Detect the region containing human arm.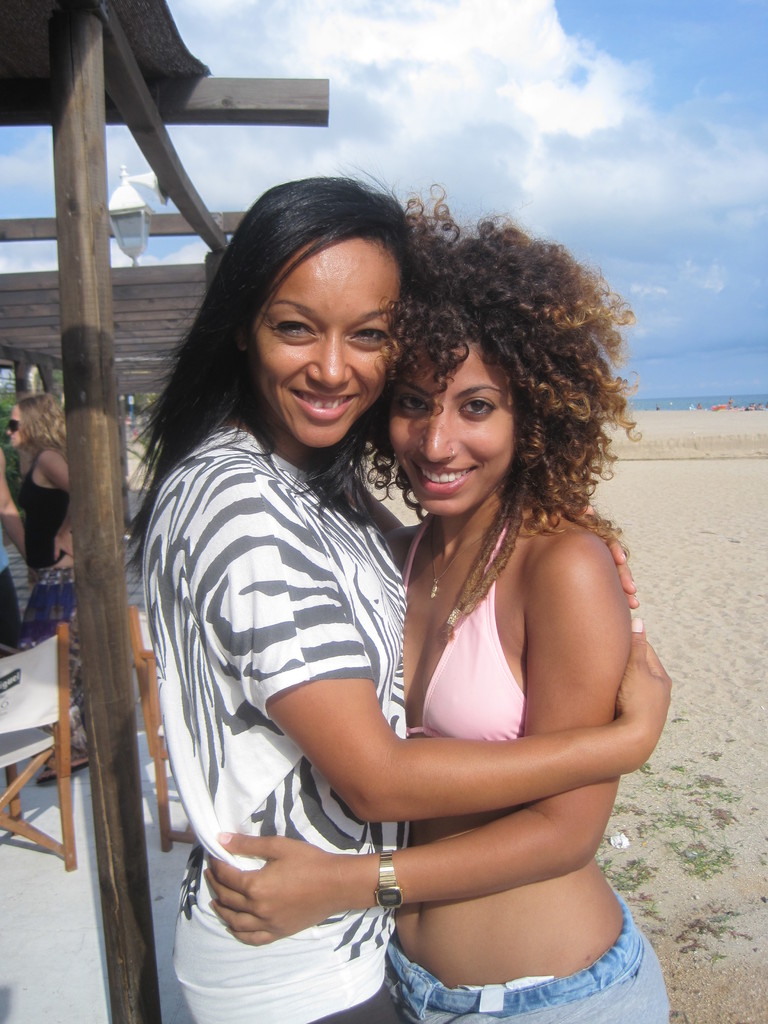
region(253, 508, 678, 825).
